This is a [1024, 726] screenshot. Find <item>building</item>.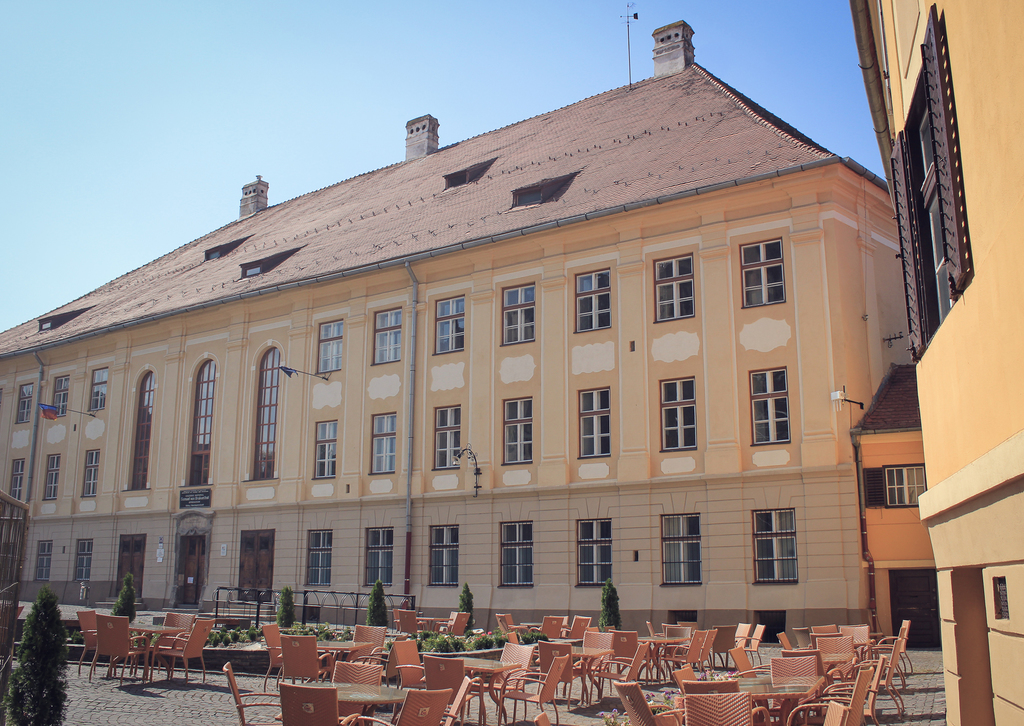
Bounding box: [left=854, top=0, right=1023, bottom=725].
